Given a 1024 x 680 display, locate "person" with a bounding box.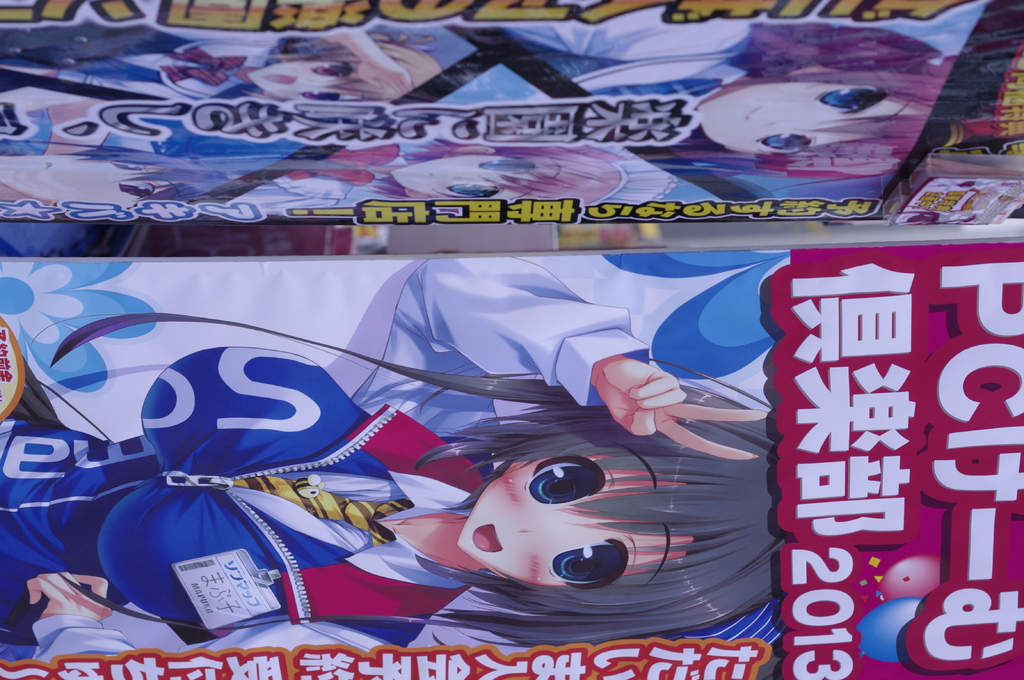
Located: l=0, t=257, r=772, b=644.
